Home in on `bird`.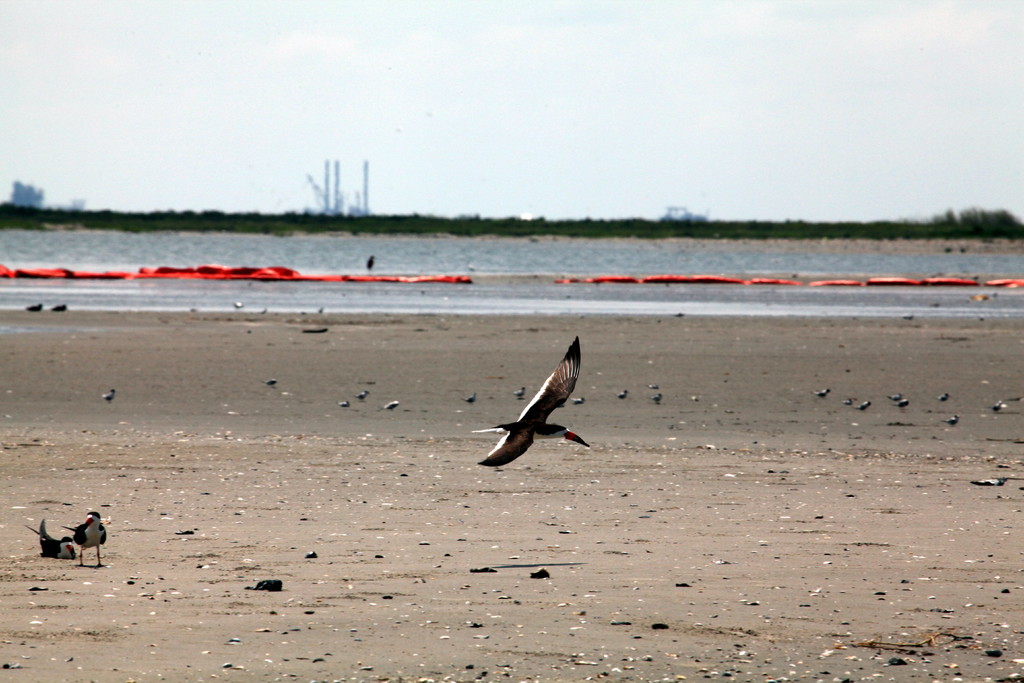
Homed in at left=257, top=375, right=287, bottom=394.
